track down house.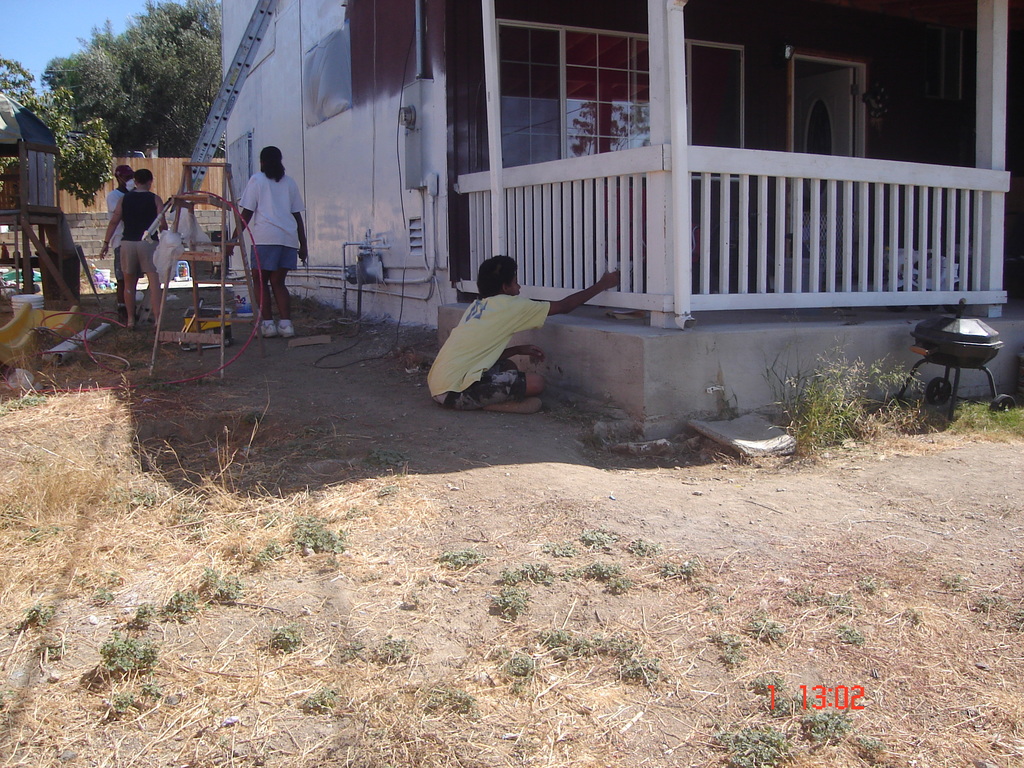
Tracked to x1=214, y1=0, x2=1023, y2=424.
